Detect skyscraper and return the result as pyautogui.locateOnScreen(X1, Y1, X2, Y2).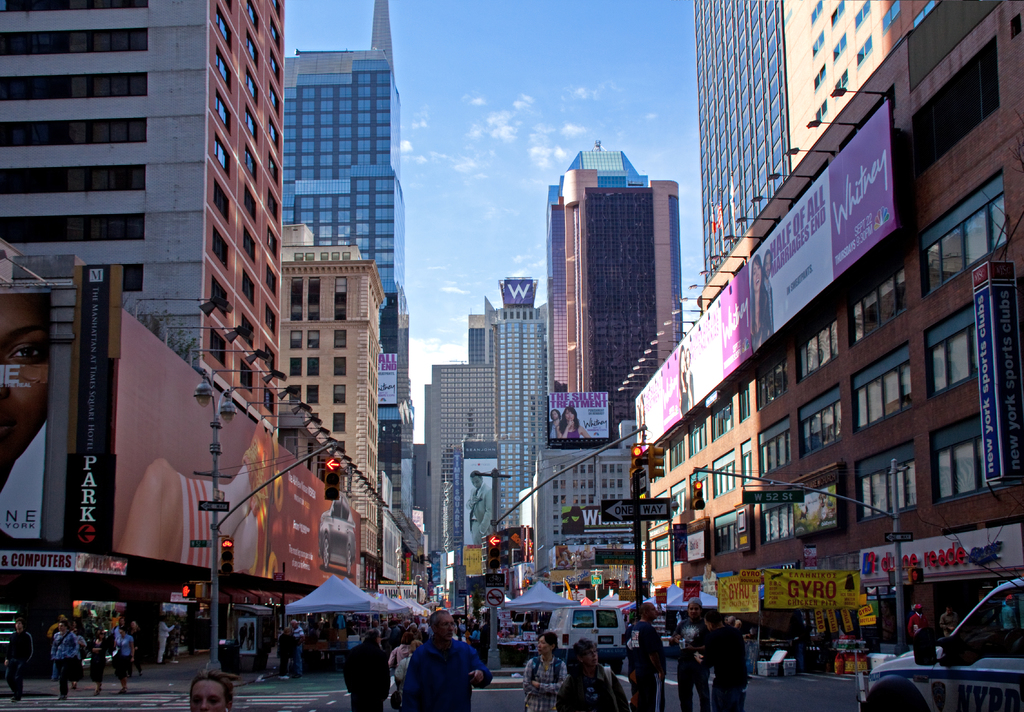
pyautogui.locateOnScreen(780, 0, 941, 170).
